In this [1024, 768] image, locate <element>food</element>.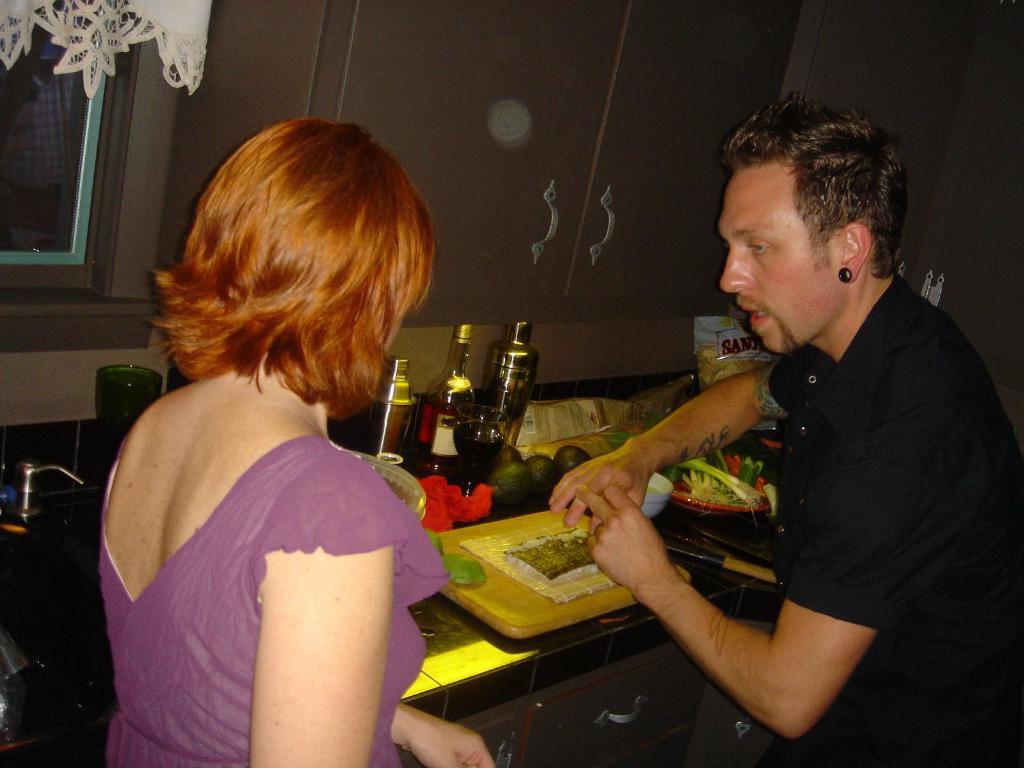
Bounding box: rect(494, 445, 525, 467).
